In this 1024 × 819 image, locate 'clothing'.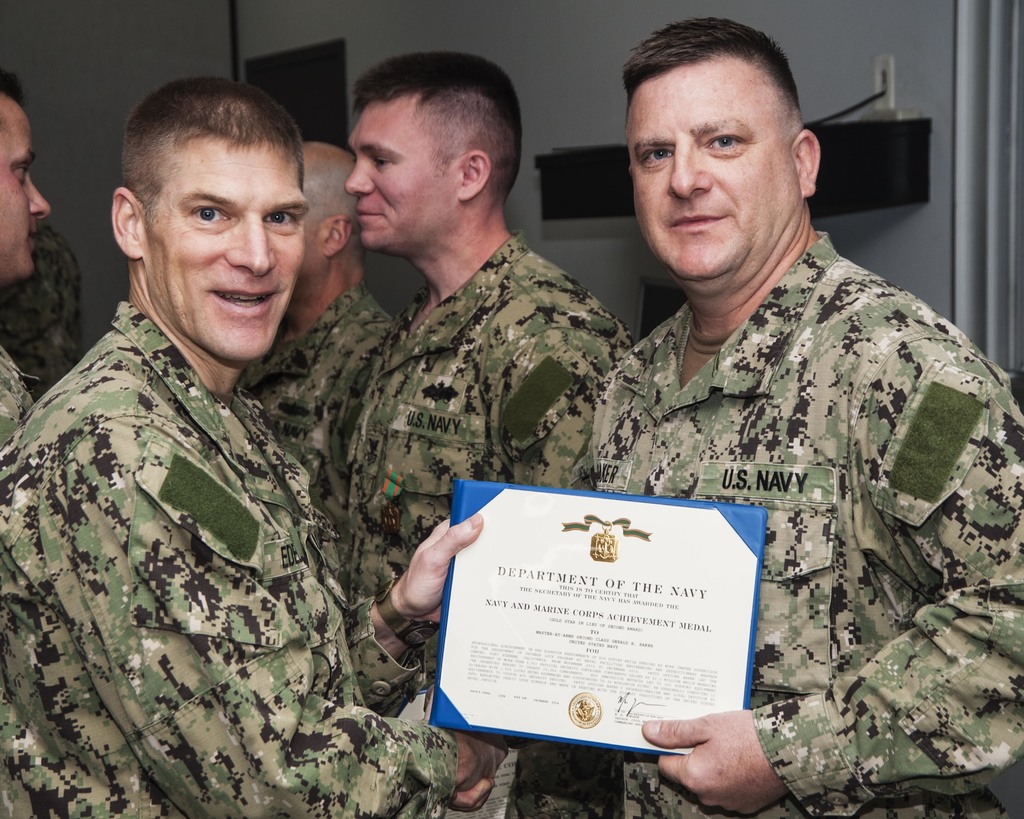
Bounding box: [x1=240, y1=276, x2=394, y2=544].
